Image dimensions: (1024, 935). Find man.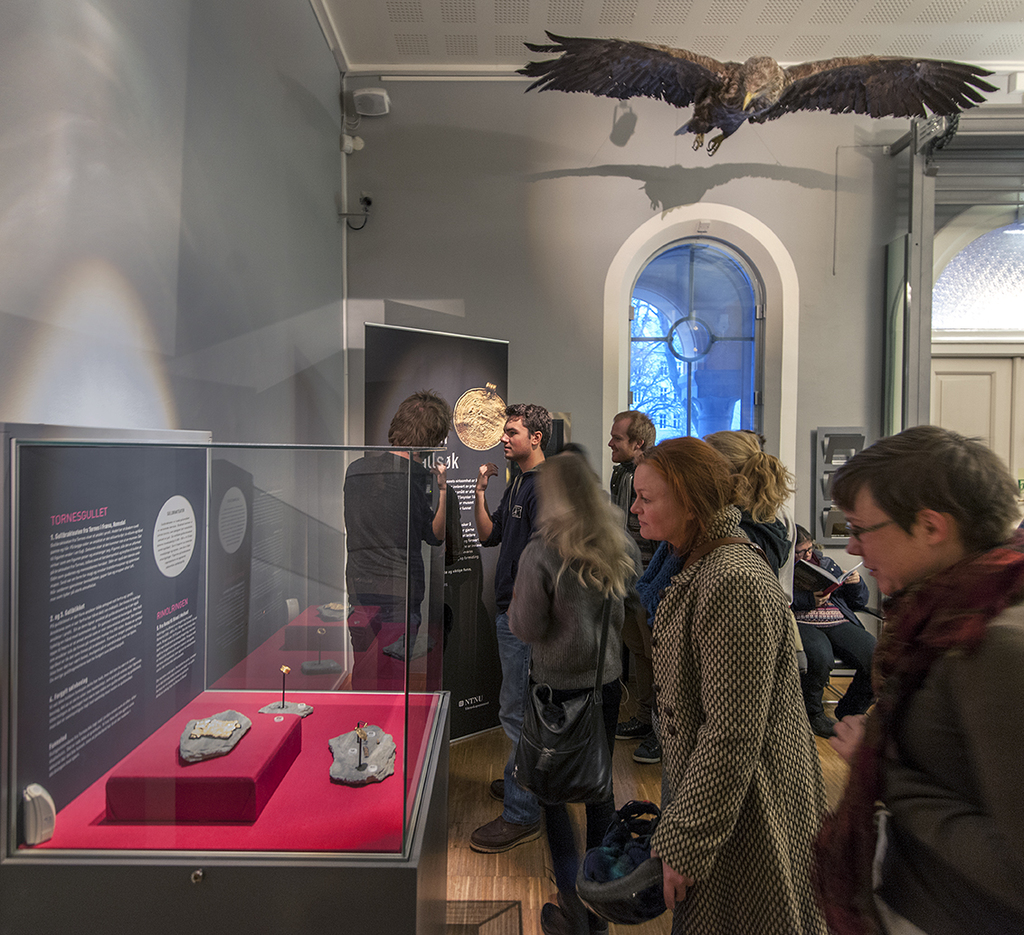
detection(814, 420, 1023, 918).
